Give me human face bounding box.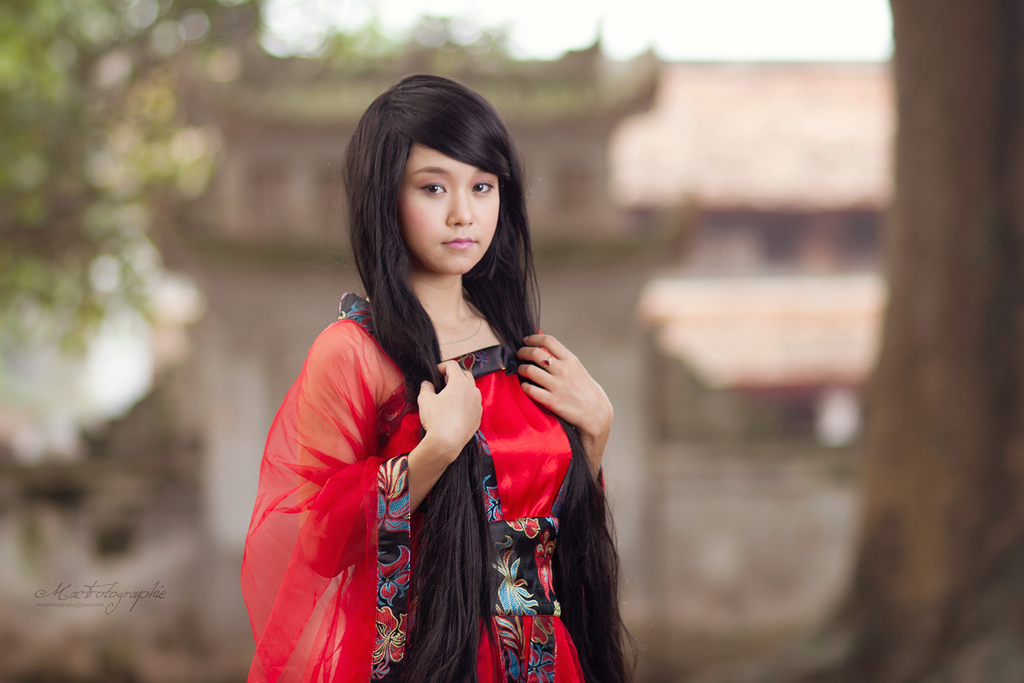
pyautogui.locateOnScreen(396, 129, 500, 276).
